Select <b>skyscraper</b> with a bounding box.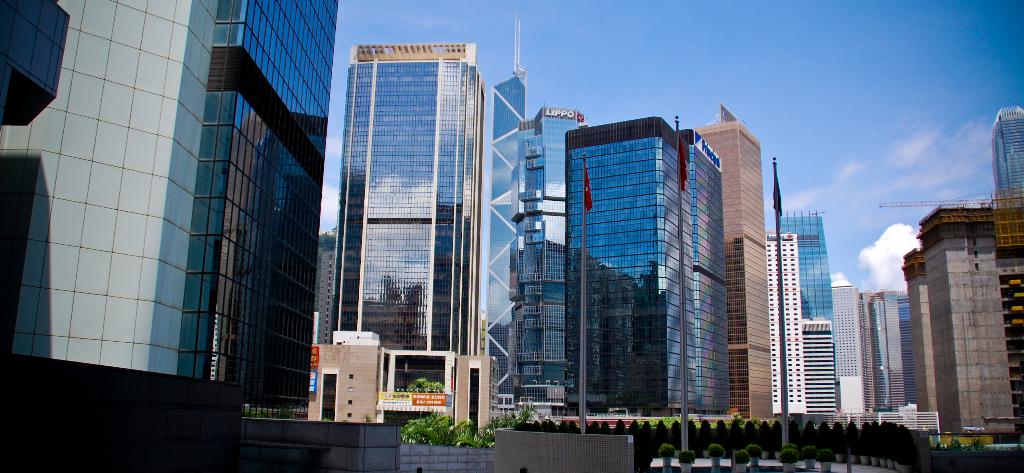
<box>877,285,918,421</box>.
